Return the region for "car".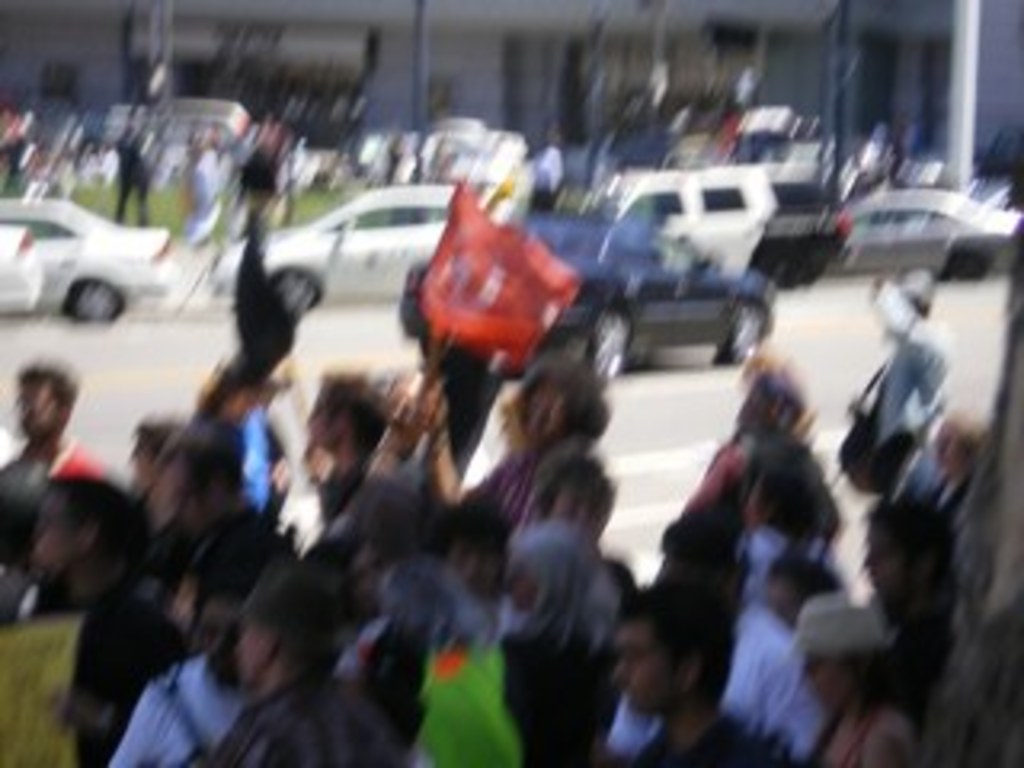
[0, 189, 166, 304].
